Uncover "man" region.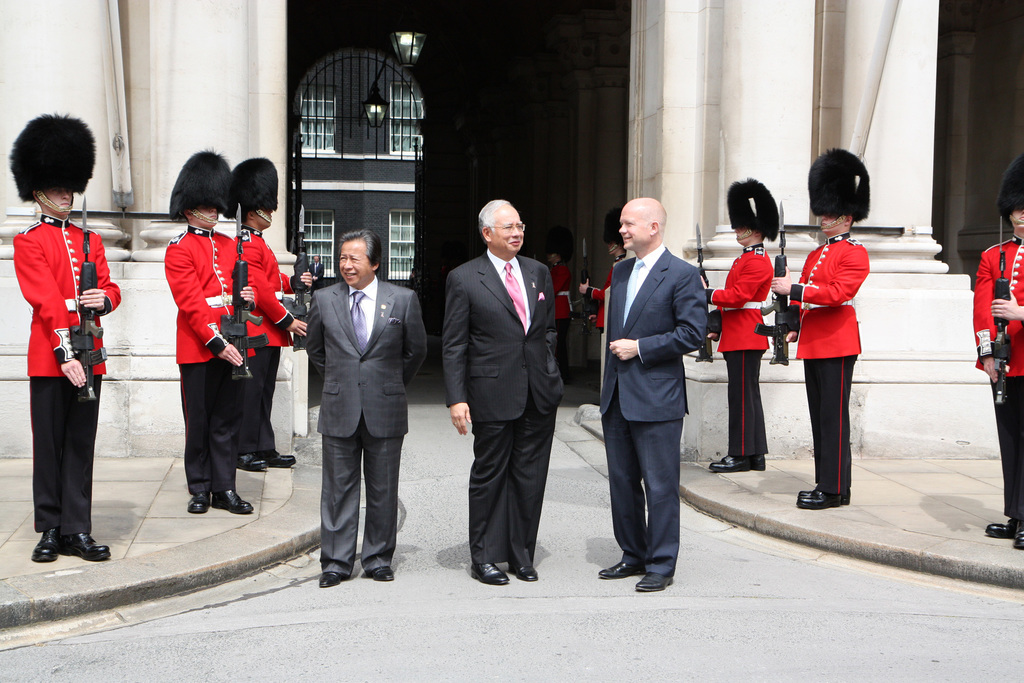
Uncovered: (592,191,724,609).
